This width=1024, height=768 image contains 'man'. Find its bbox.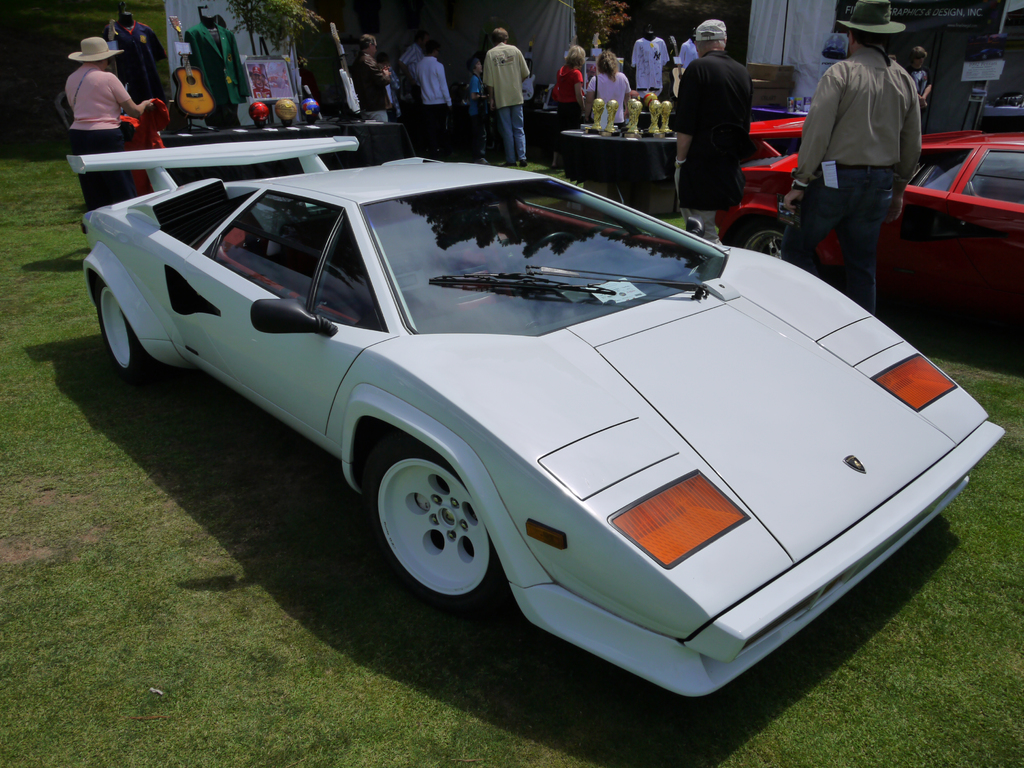
detection(483, 24, 531, 161).
